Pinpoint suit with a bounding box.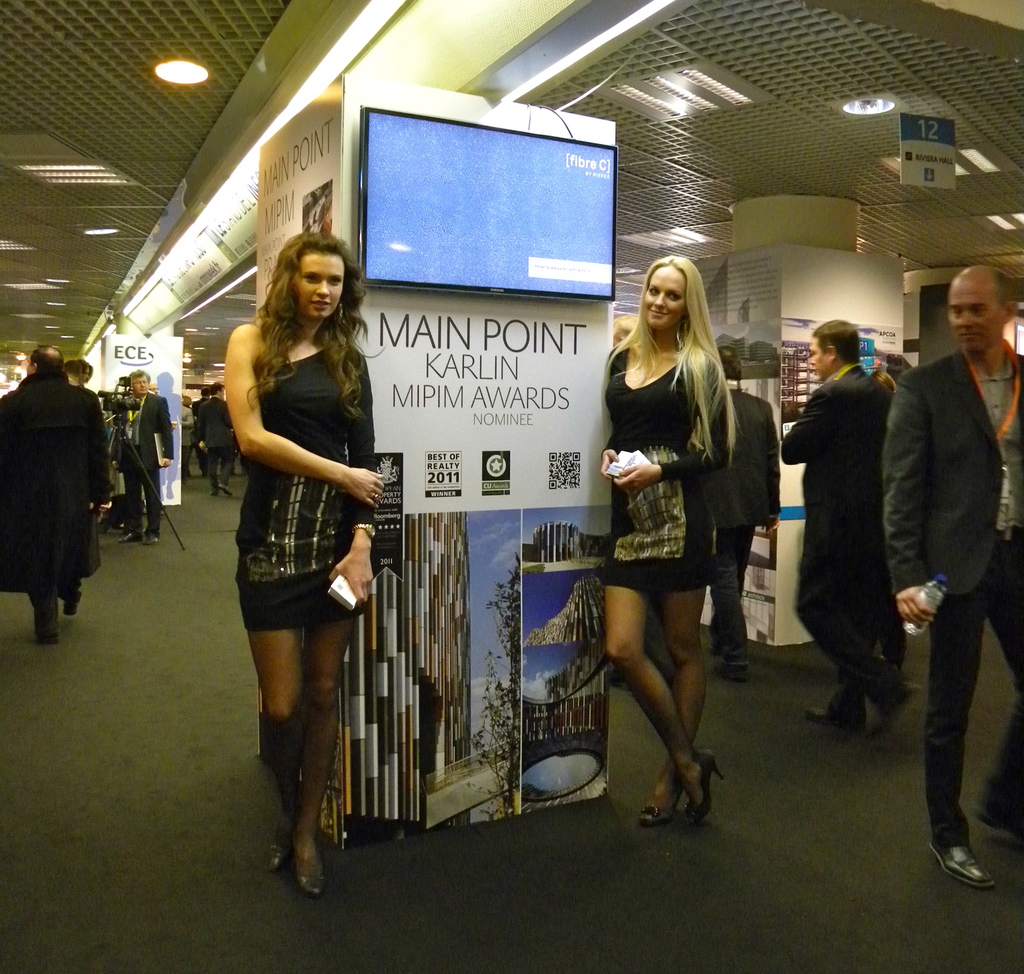
[x1=708, y1=382, x2=783, y2=661].
